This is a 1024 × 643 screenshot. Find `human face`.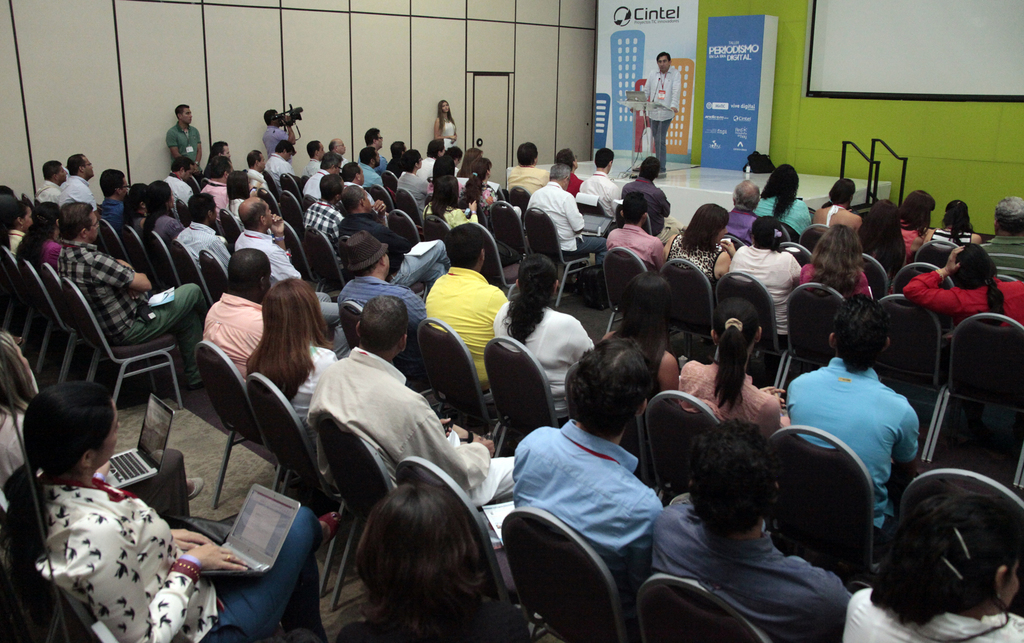
Bounding box: bbox=[383, 253, 388, 274].
